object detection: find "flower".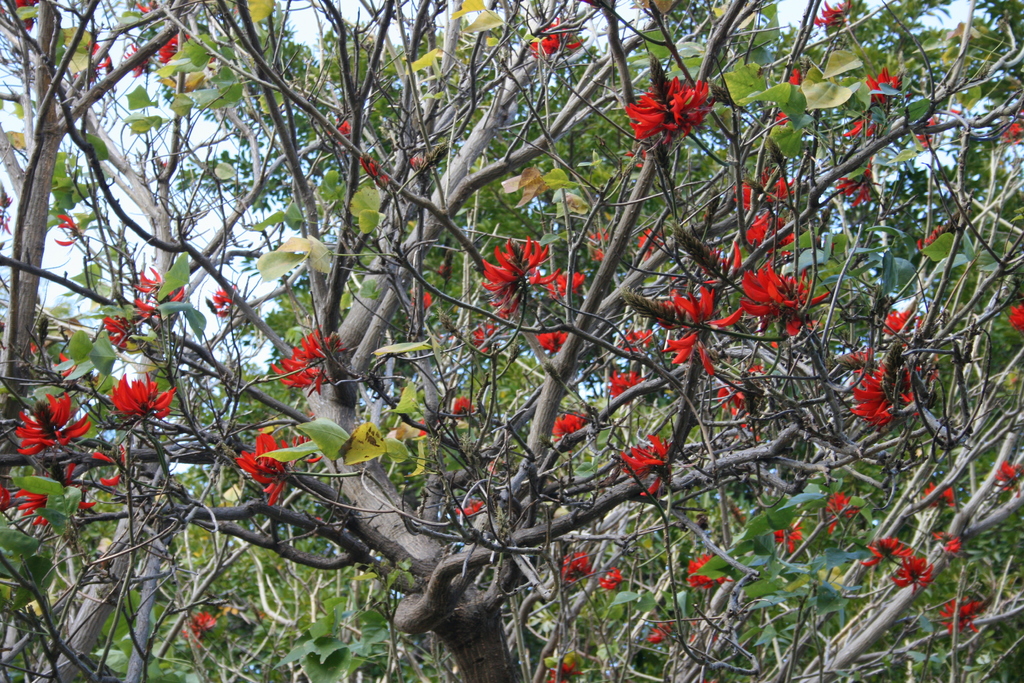
127,41,150,79.
